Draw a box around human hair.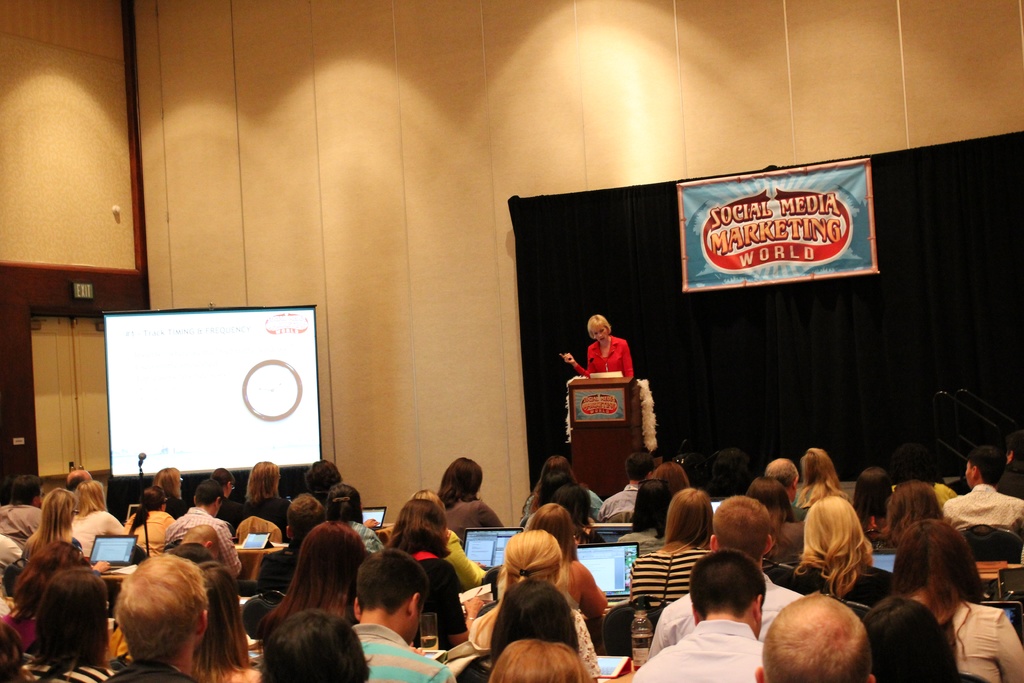
detection(888, 480, 943, 548).
